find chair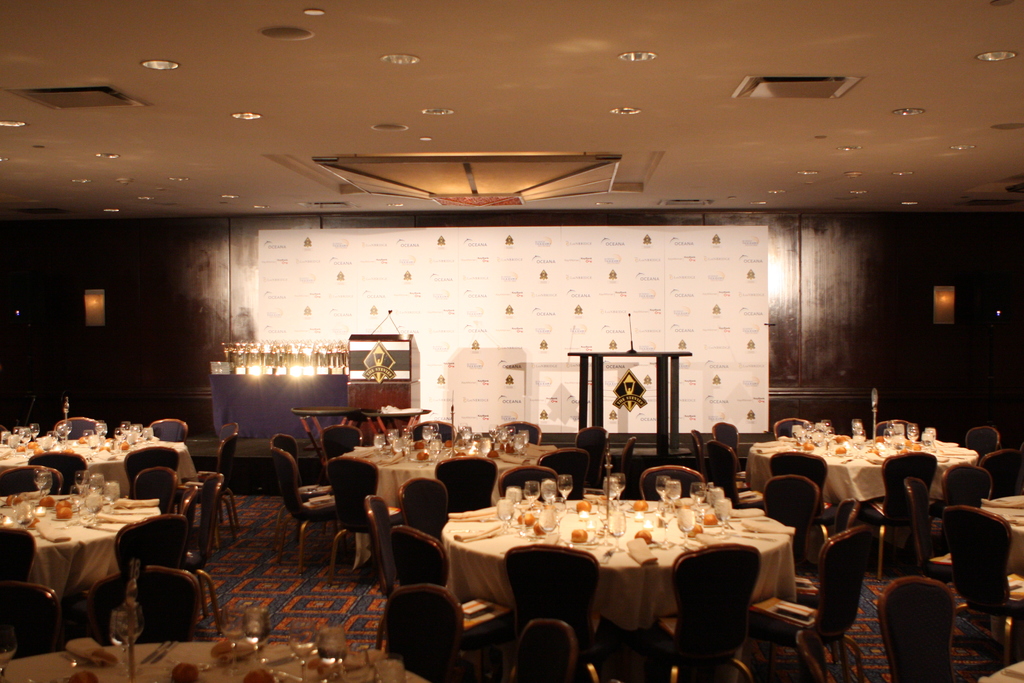
<bbox>273, 434, 340, 545</bbox>
